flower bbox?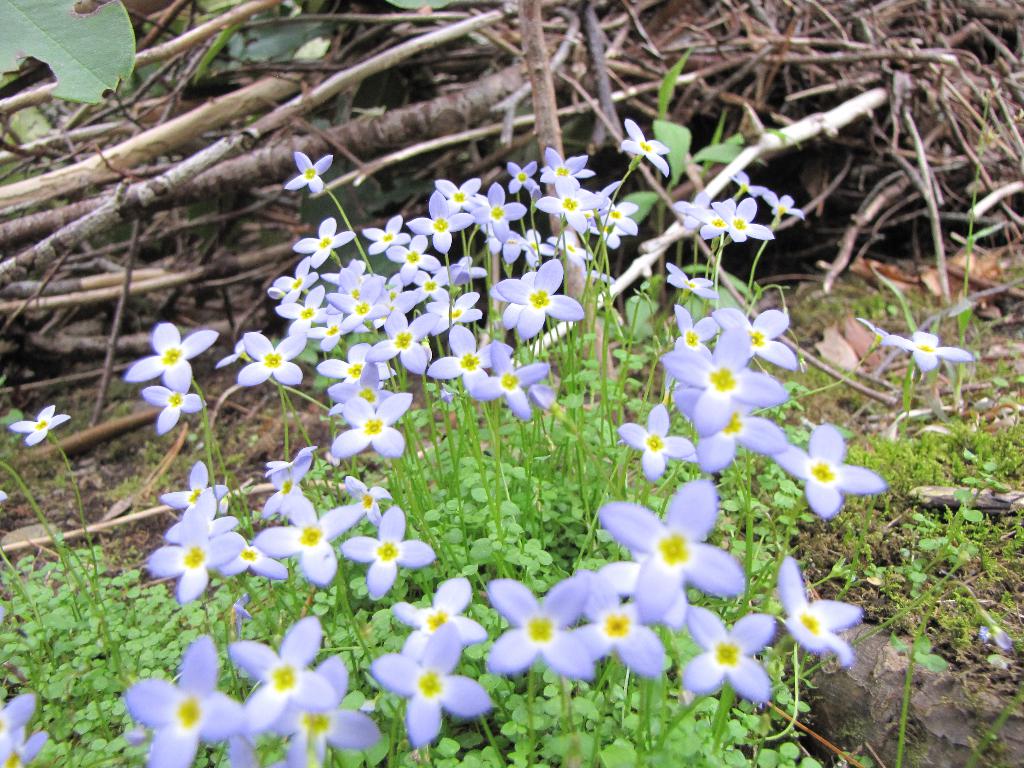
673/189/714/229
